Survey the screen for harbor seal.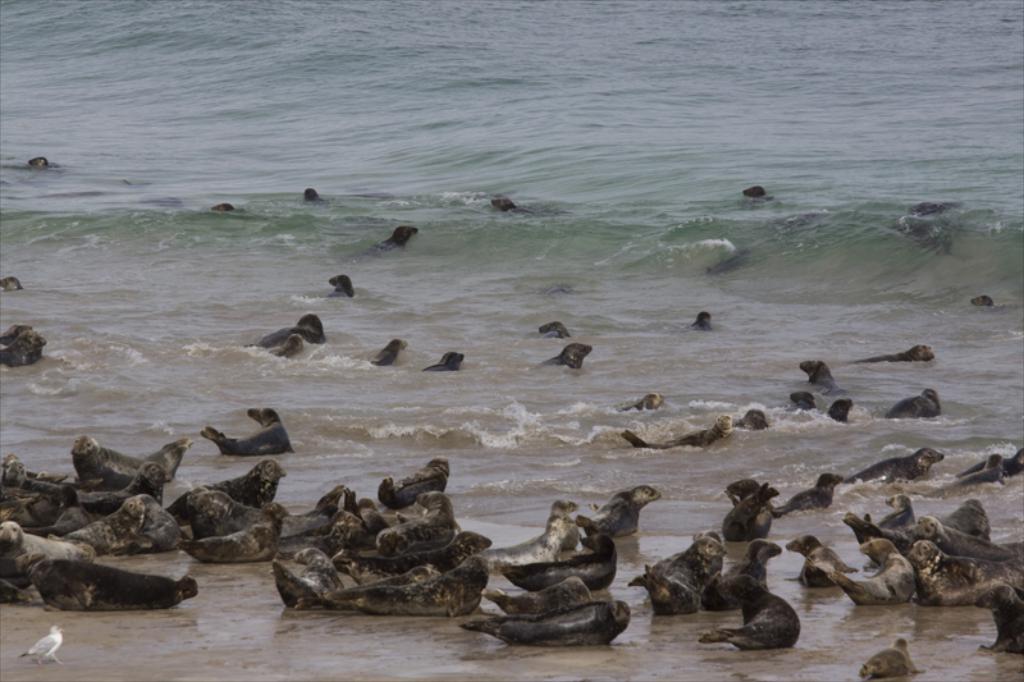
Survey found: {"x1": 328, "y1": 271, "x2": 351, "y2": 301}.
